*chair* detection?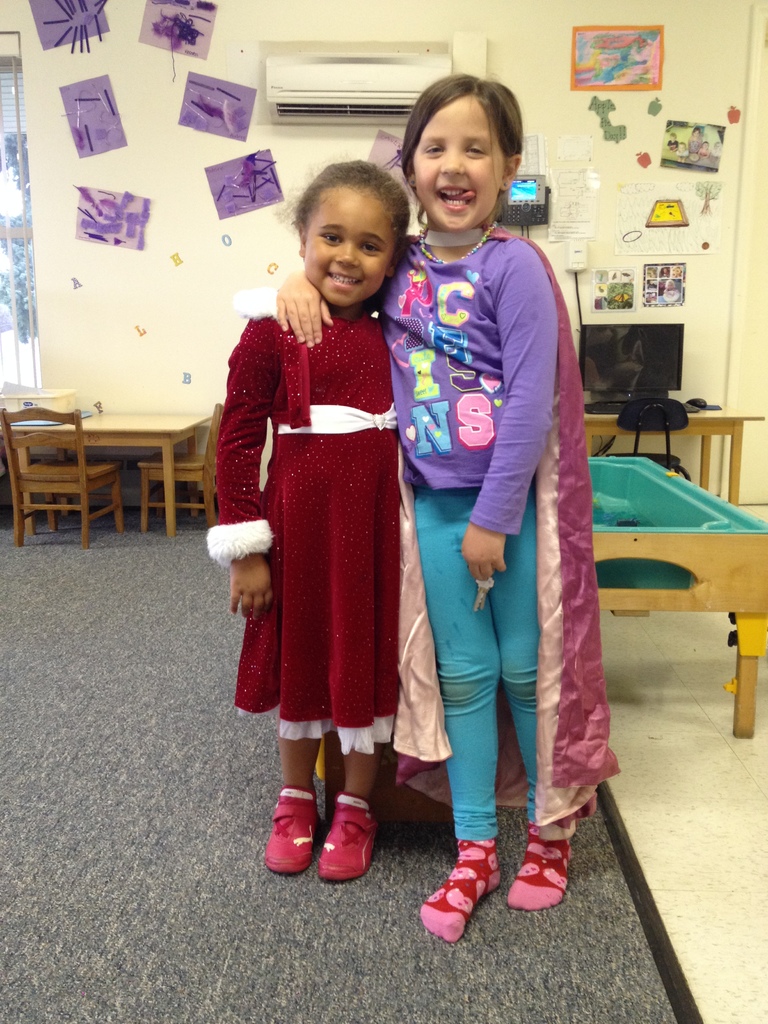
[x1=141, y1=400, x2=219, y2=533]
